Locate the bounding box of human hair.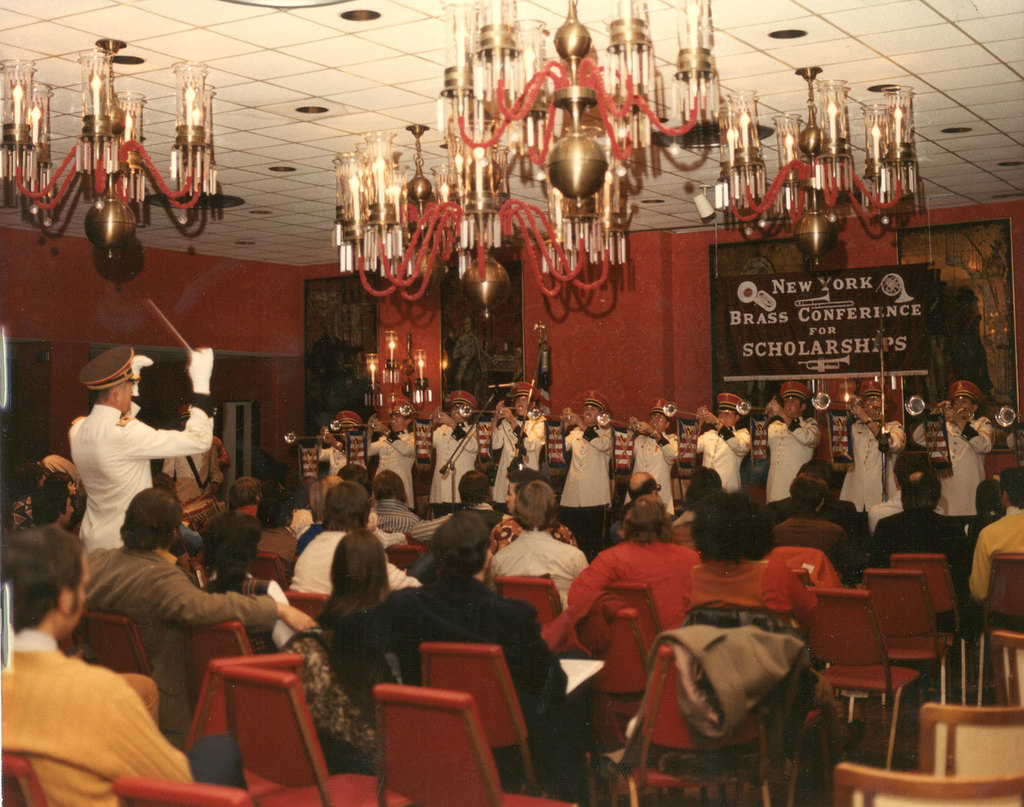
Bounding box: select_region(622, 495, 672, 548).
